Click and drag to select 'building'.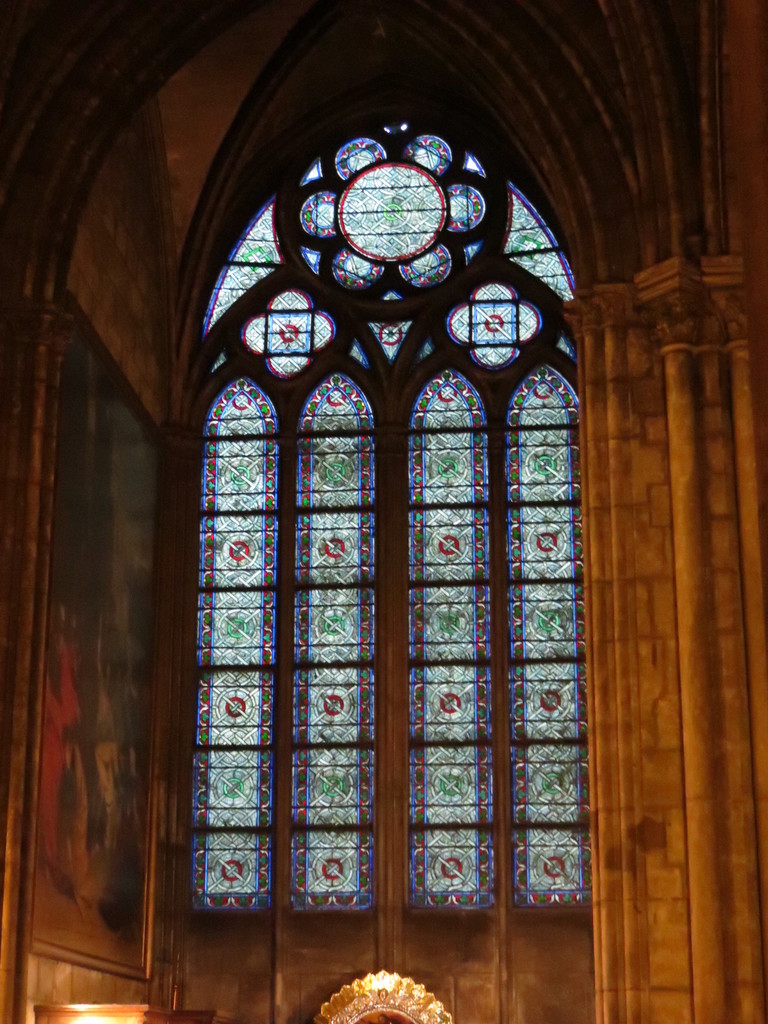
Selection: x1=9, y1=0, x2=756, y2=1014.
